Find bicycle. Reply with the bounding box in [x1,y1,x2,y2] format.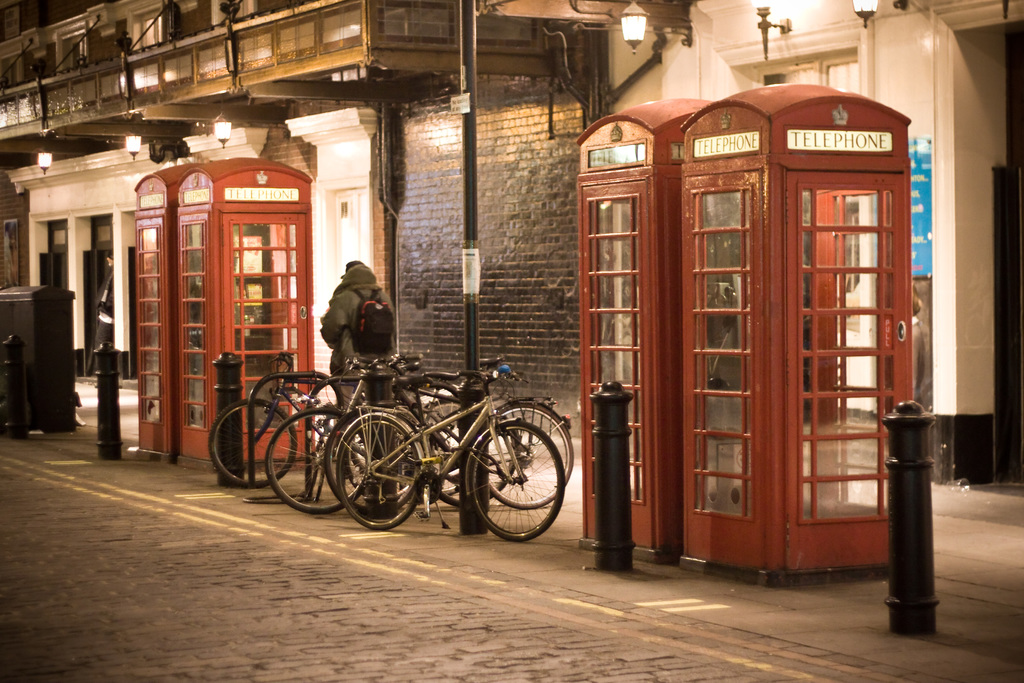
[273,365,404,509].
